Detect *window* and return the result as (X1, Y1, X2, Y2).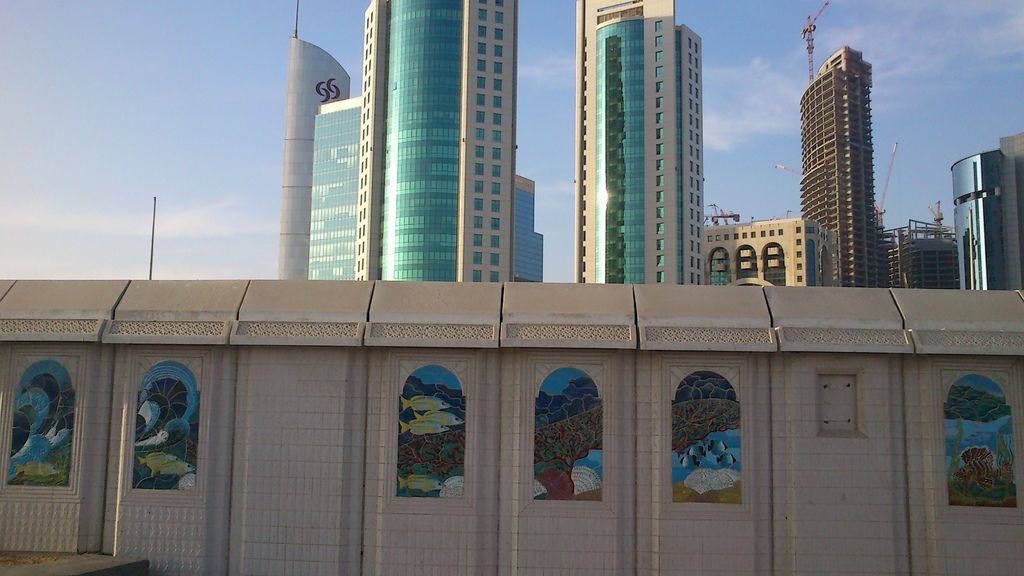
(724, 234, 729, 240).
